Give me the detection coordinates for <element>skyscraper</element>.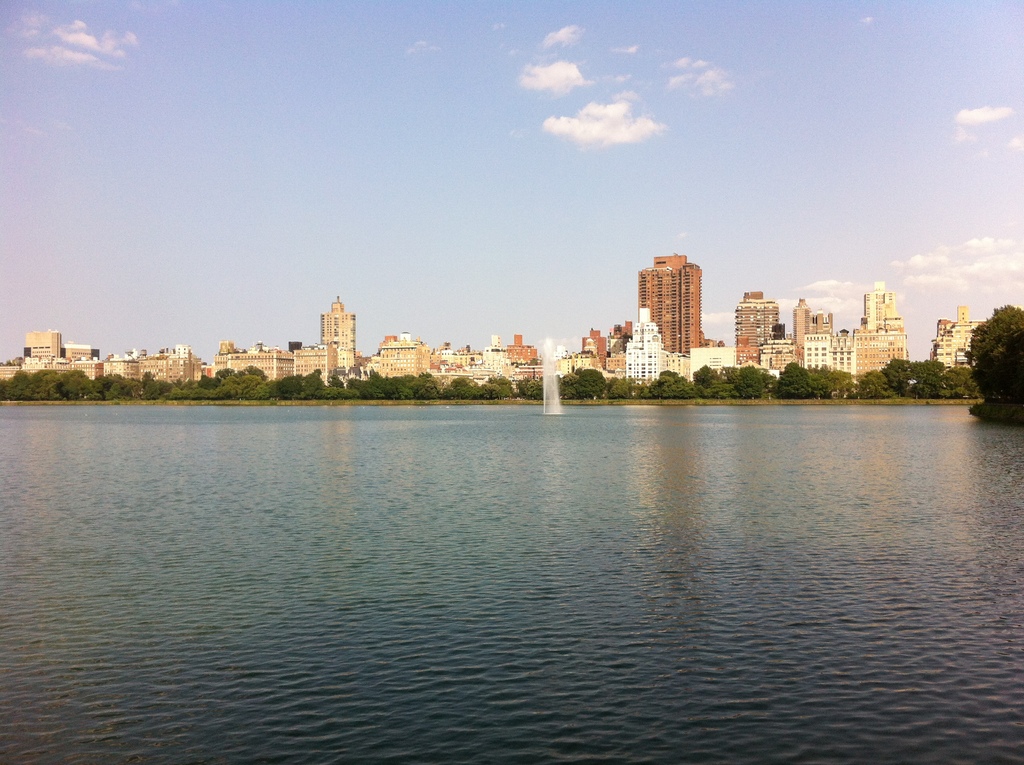
[723, 291, 772, 371].
